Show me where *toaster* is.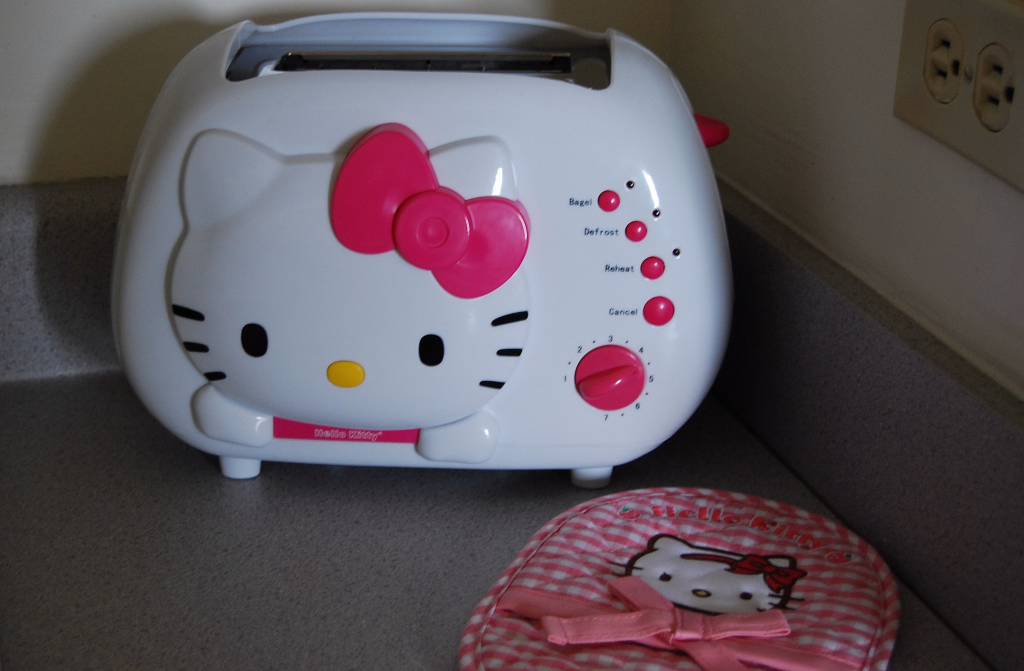
*toaster* is at [105,12,735,486].
